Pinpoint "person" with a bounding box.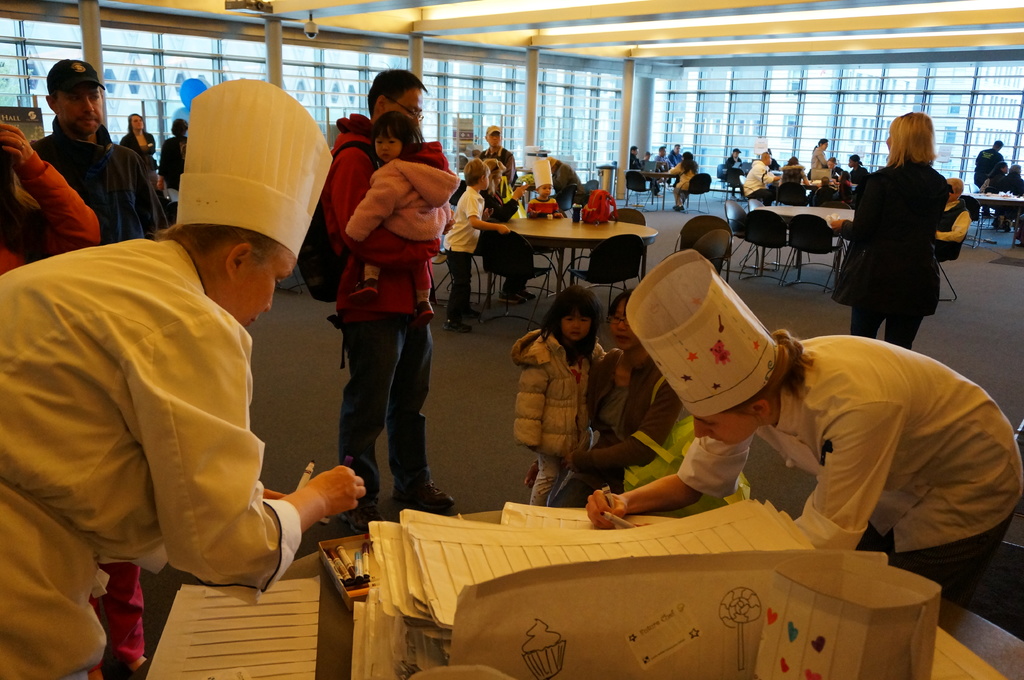
box=[560, 280, 685, 486].
